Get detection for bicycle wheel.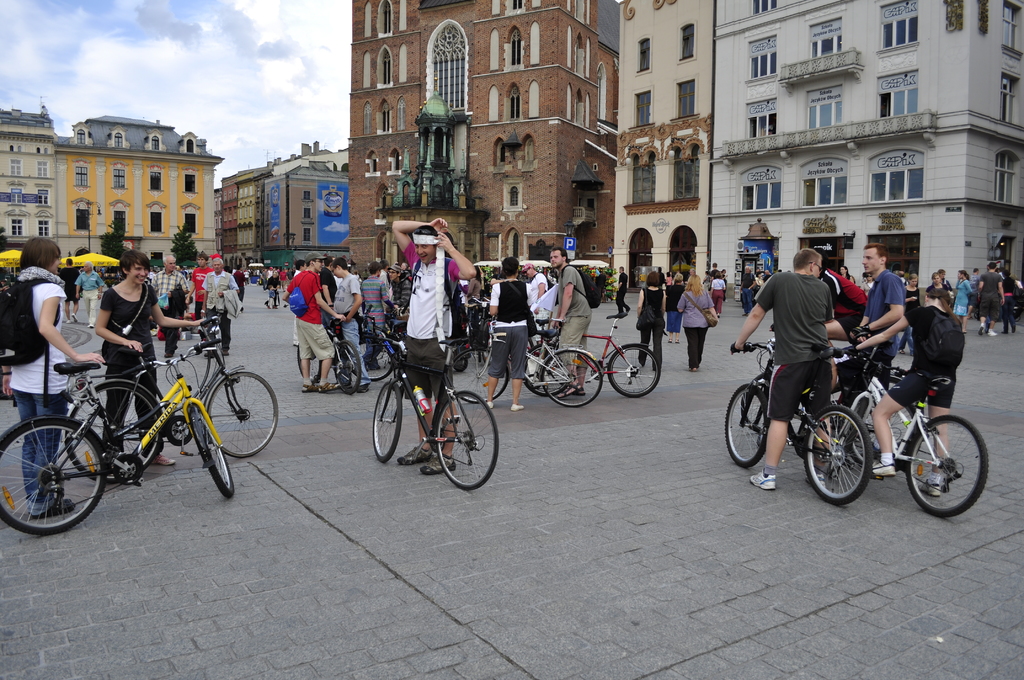
Detection: region(606, 345, 662, 398).
